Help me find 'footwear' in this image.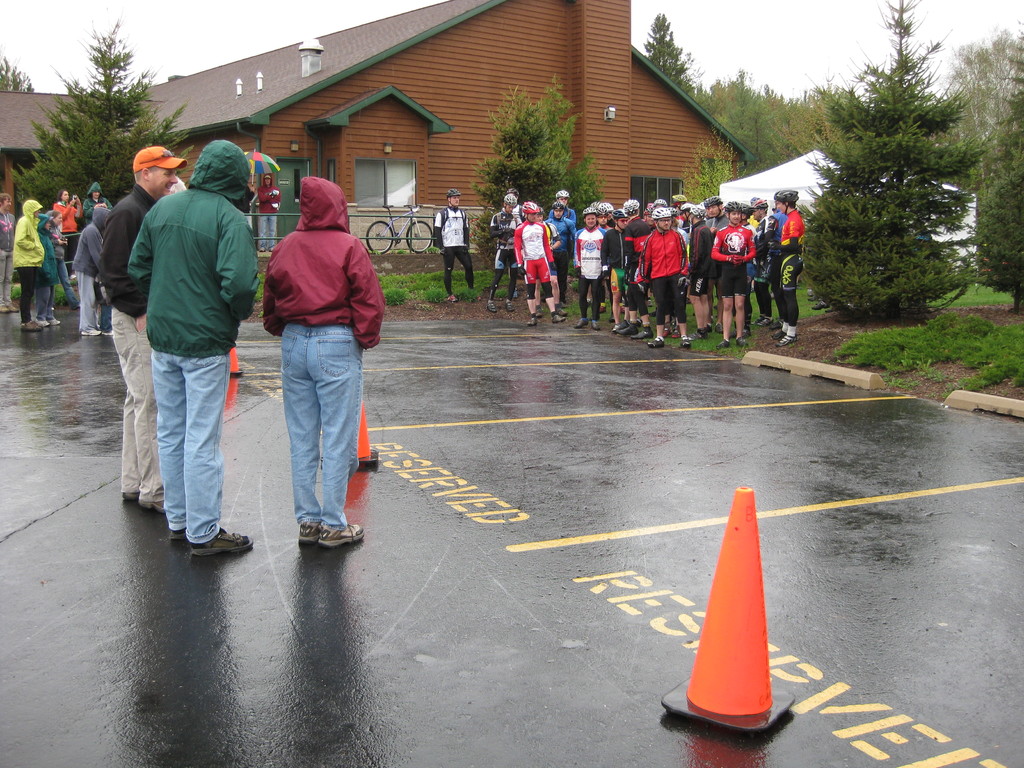
Found it: x1=648 y1=300 x2=653 y2=308.
